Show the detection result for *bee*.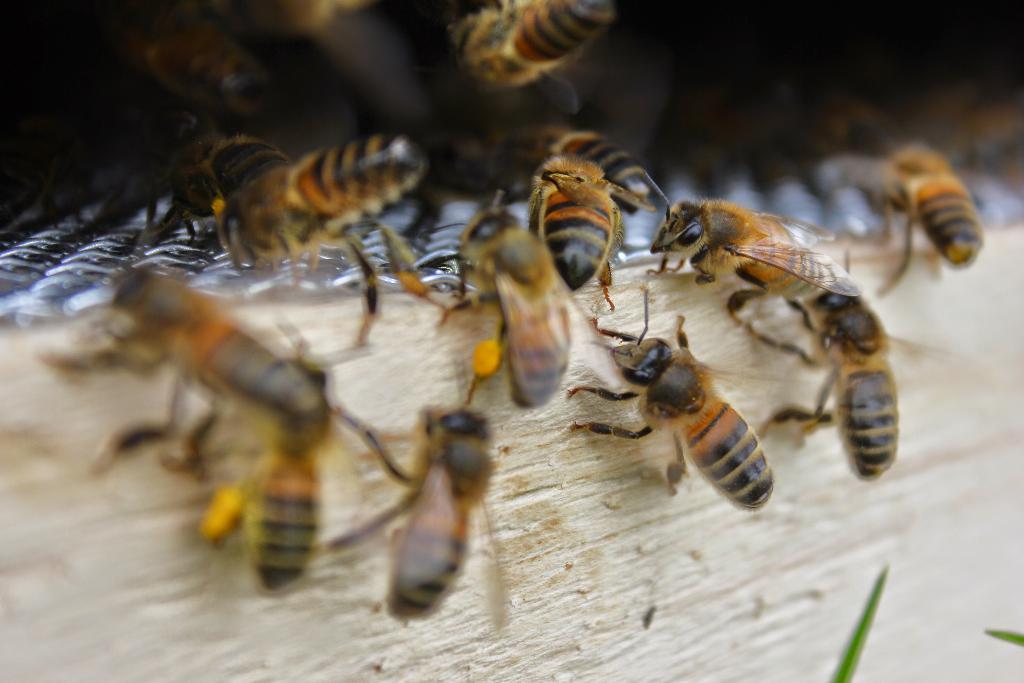
427:0:629:105.
